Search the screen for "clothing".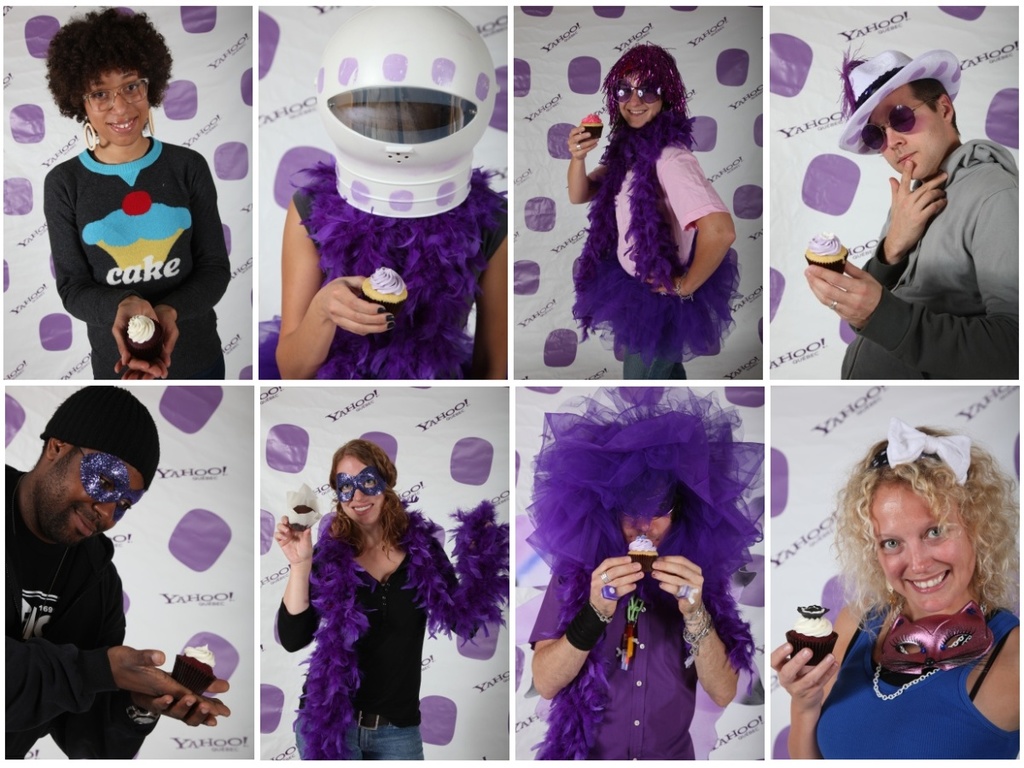
Found at x1=37 y1=91 x2=214 y2=373.
